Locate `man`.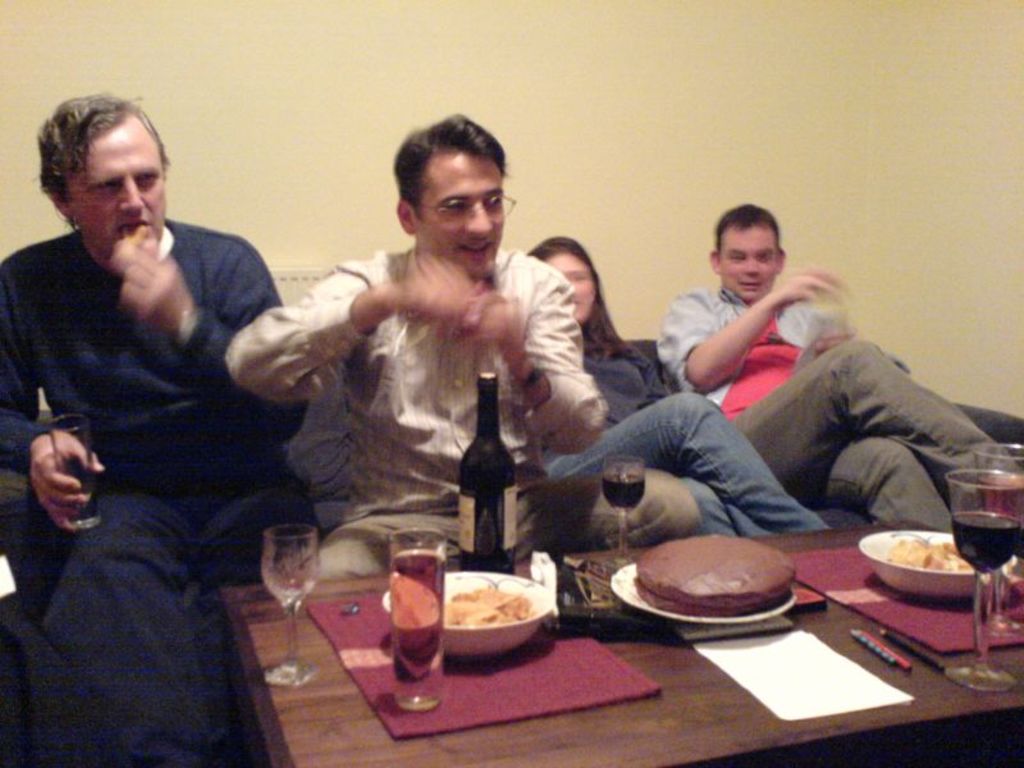
Bounding box: (233, 109, 699, 585).
